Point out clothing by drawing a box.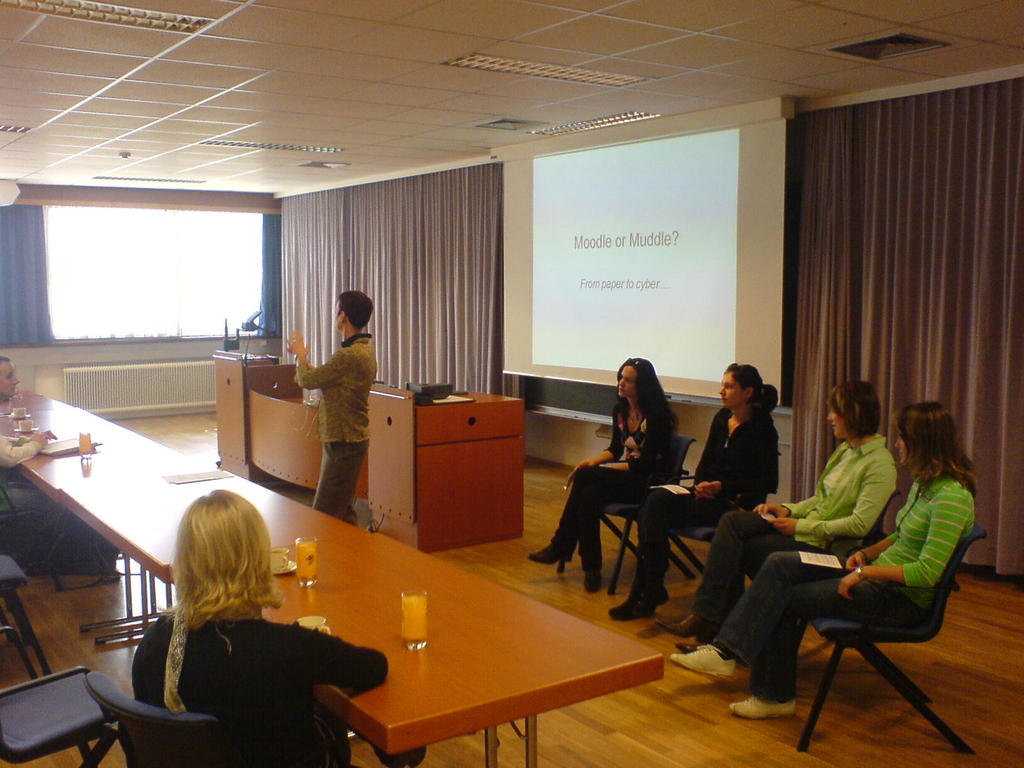
detection(636, 405, 766, 596).
